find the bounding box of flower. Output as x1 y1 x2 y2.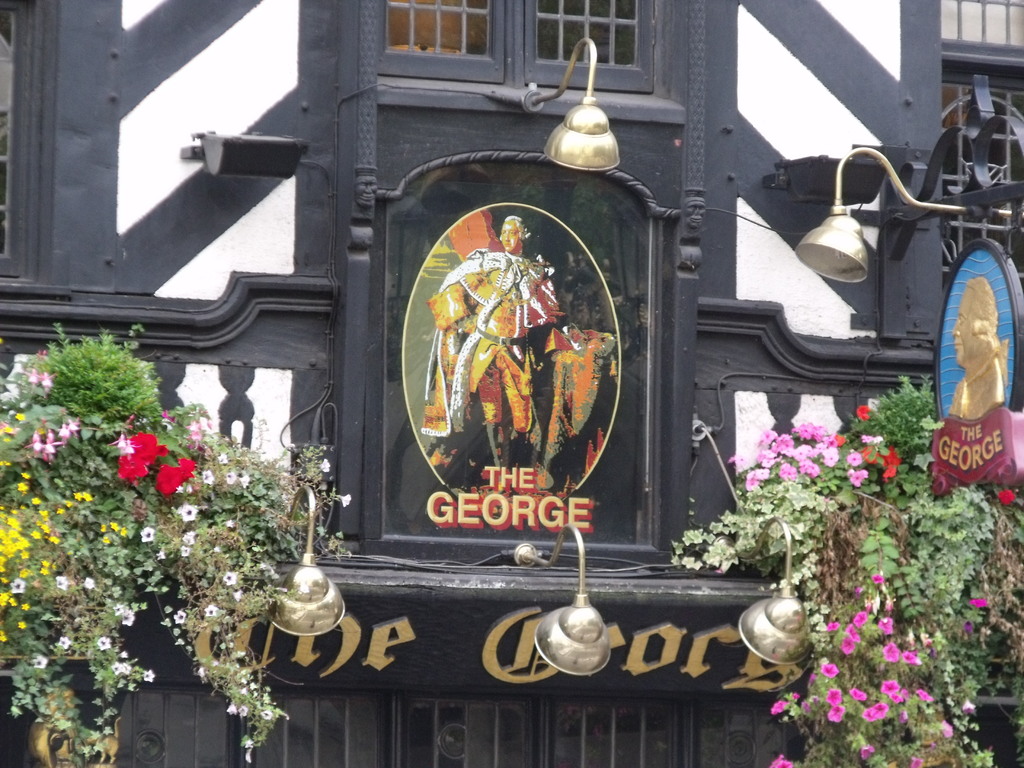
321 458 334 472.
